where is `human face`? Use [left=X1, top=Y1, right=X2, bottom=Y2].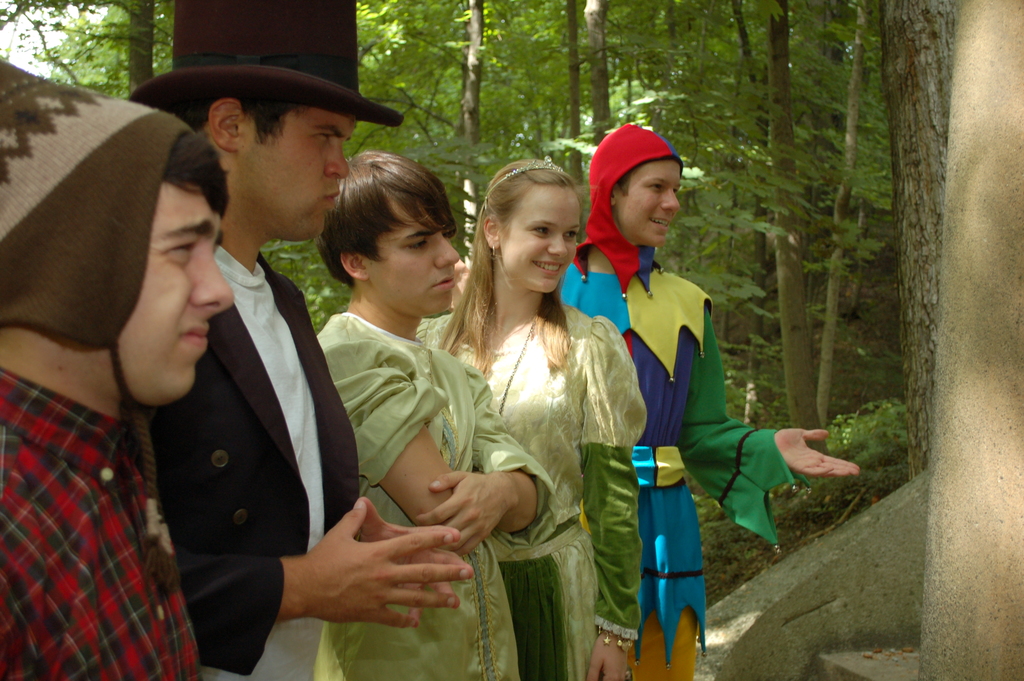
[left=242, top=112, right=361, bottom=246].
